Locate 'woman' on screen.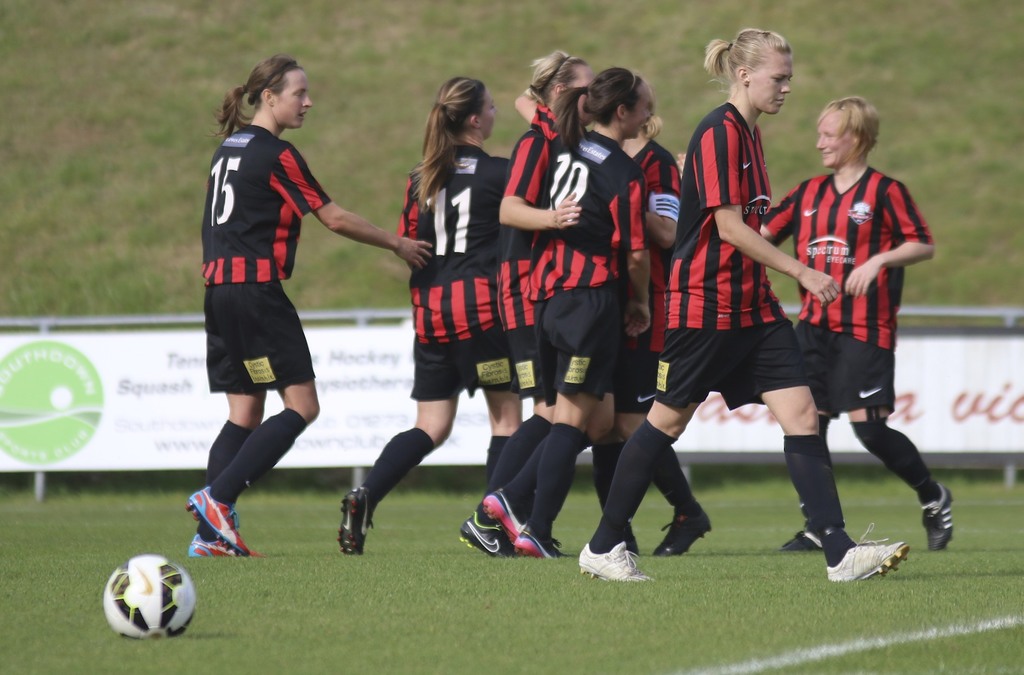
On screen at x1=481 y1=65 x2=650 y2=555.
